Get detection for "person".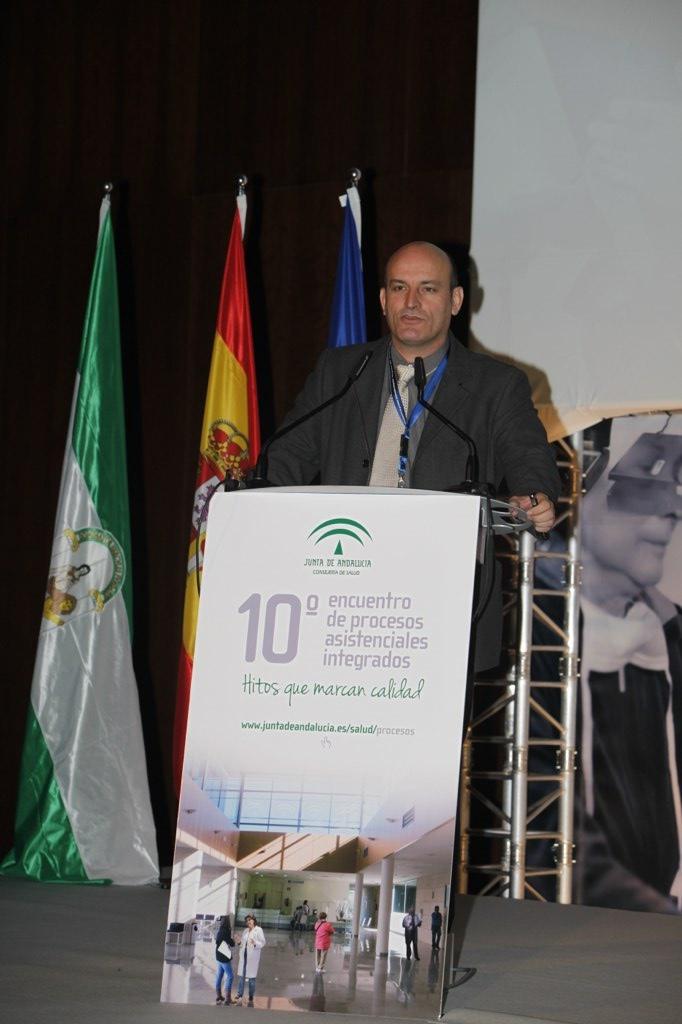
Detection: (x1=404, y1=907, x2=424, y2=960).
